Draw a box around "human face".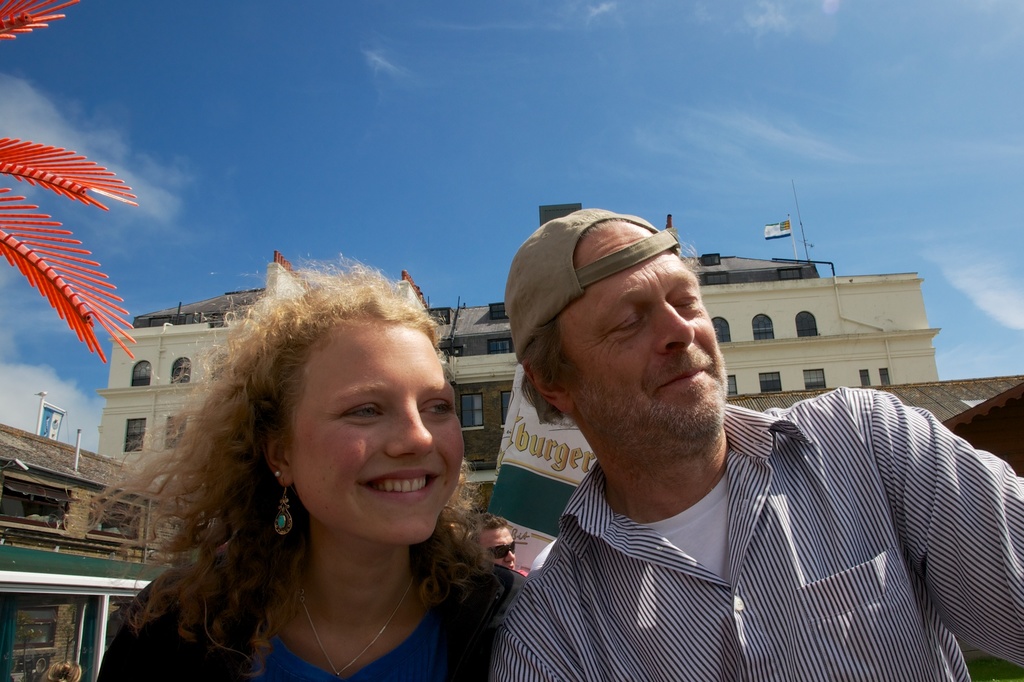
[552,220,730,447].
